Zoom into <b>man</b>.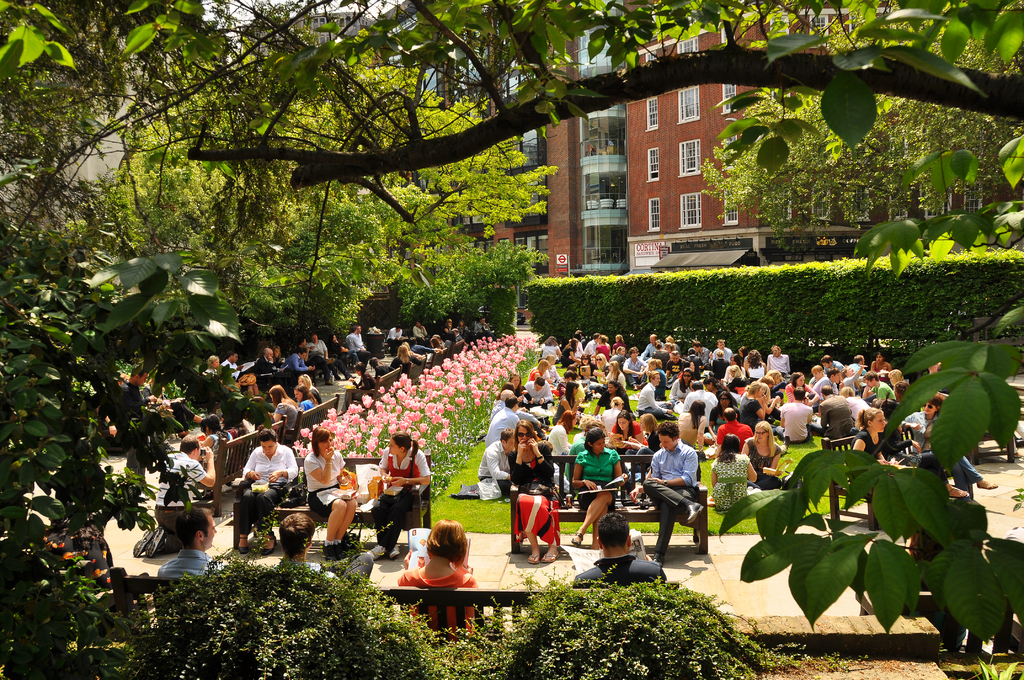
Zoom target: x1=253, y1=347, x2=283, y2=391.
